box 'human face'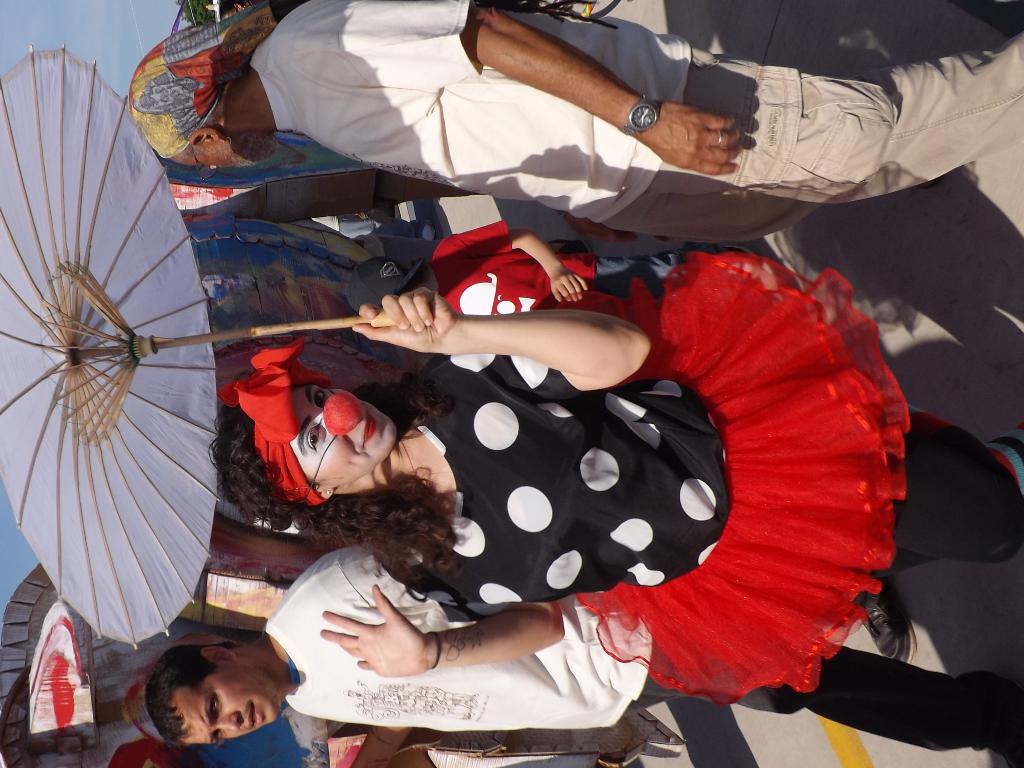
<region>173, 149, 271, 168</region>
